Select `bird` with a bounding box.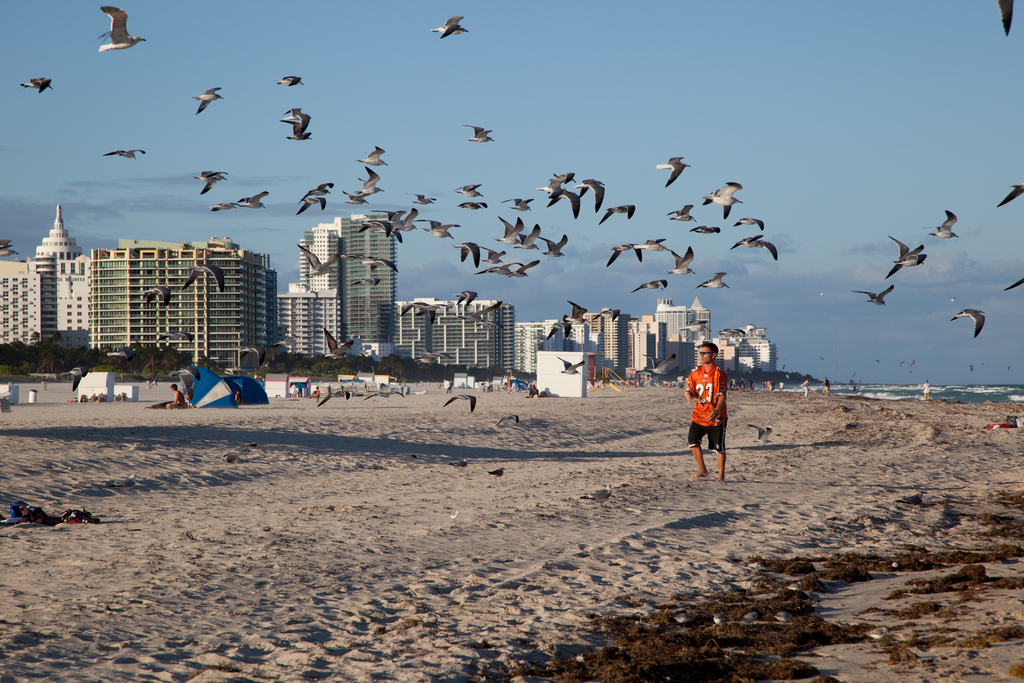
detection(639, 352, 678, 379).
